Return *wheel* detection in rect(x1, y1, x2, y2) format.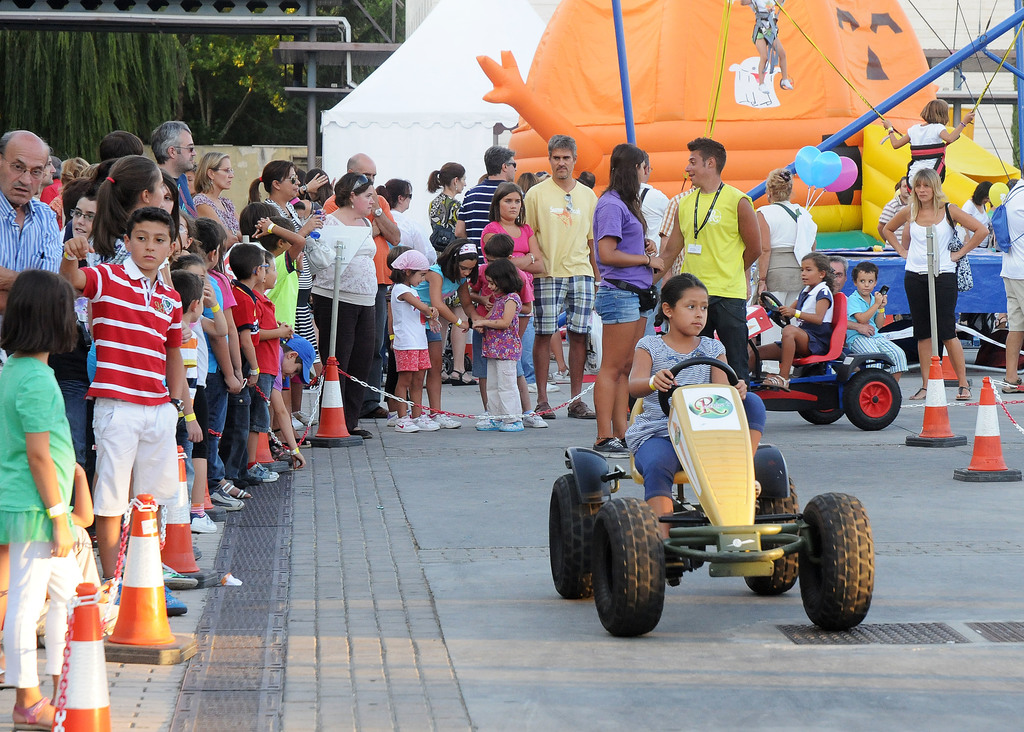
rect(843, 371, 898, 433).
